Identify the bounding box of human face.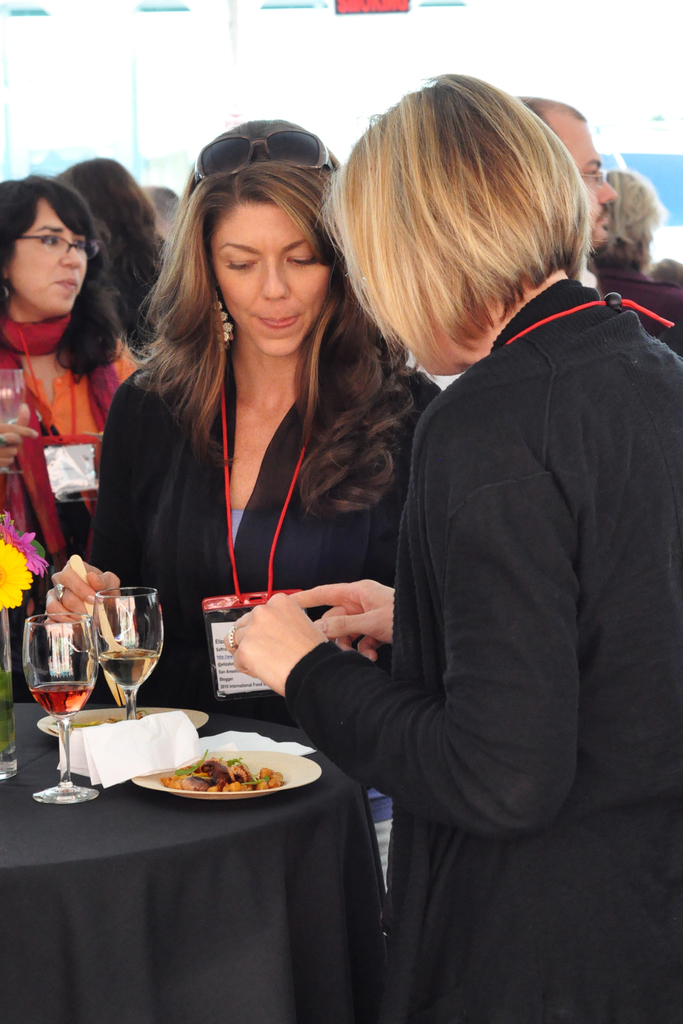
crop(564, 120, 620, 245).
